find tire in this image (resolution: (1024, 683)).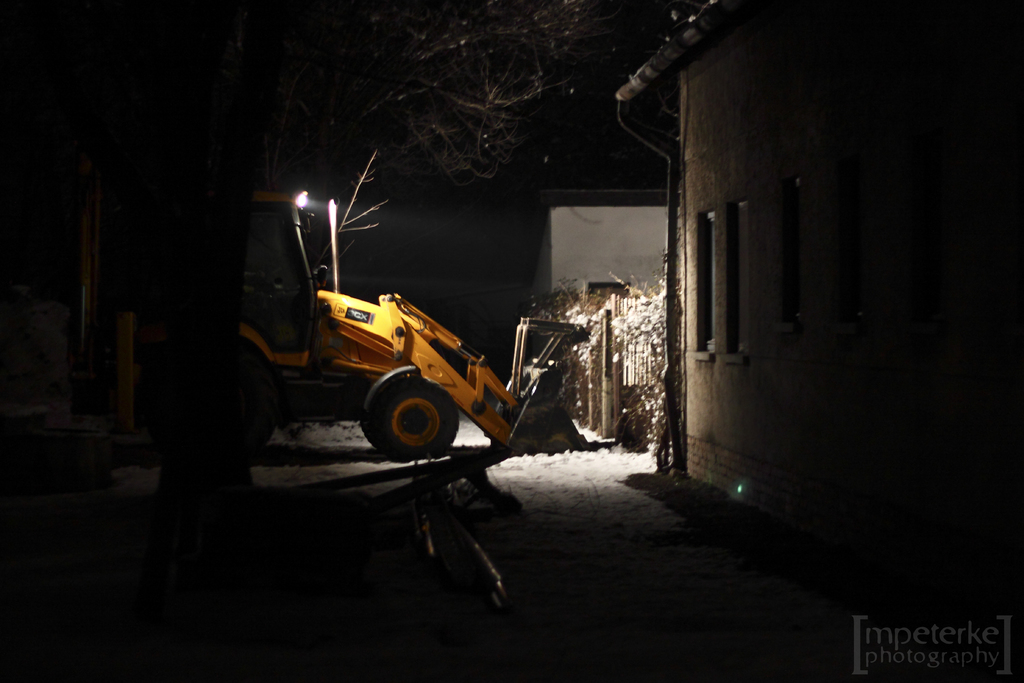
(x1=386, y1=529, x2=551, y2=682).
